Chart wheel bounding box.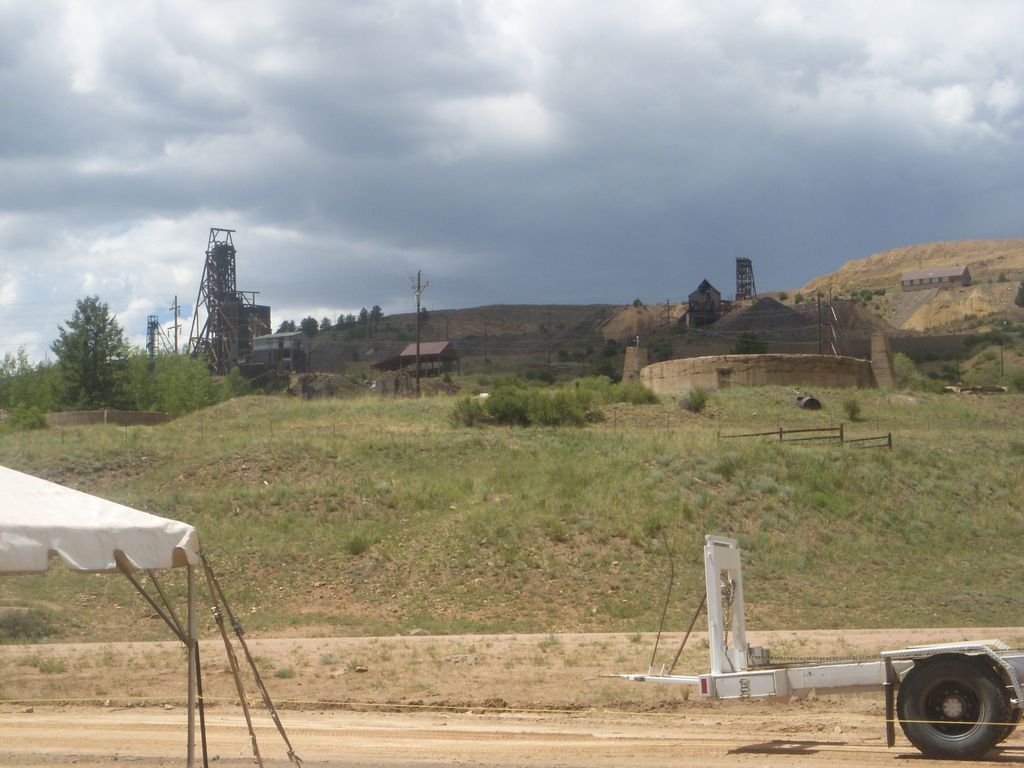
Charted: 892, 655, 1011, 759.
